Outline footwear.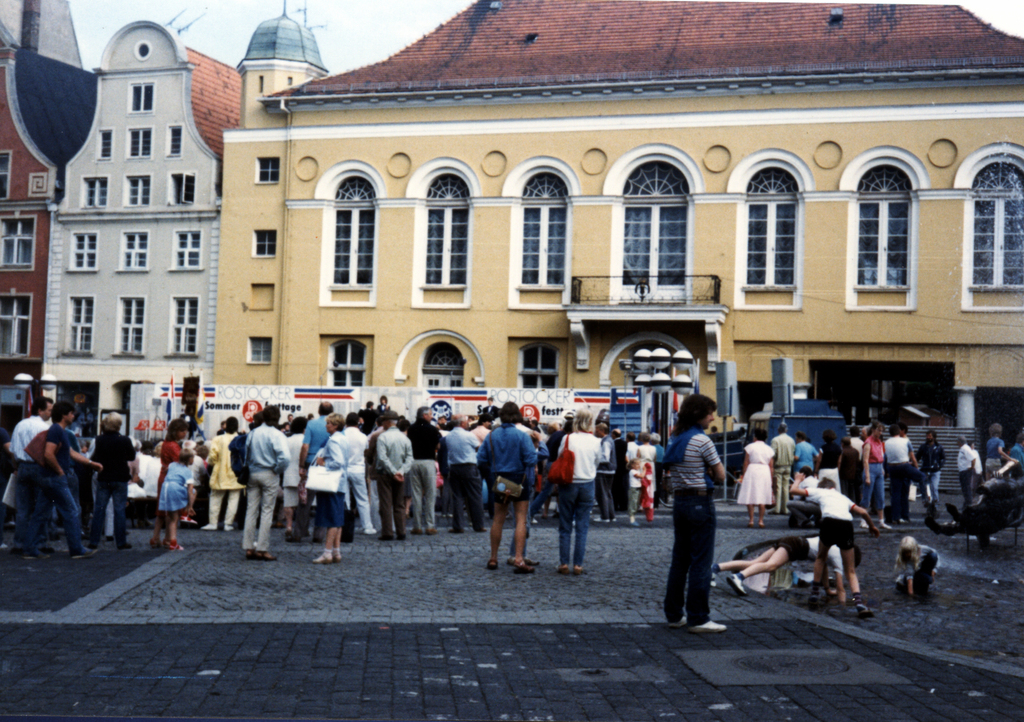
Outline: [x1=427, y1=527, x2=433, y2=533].
